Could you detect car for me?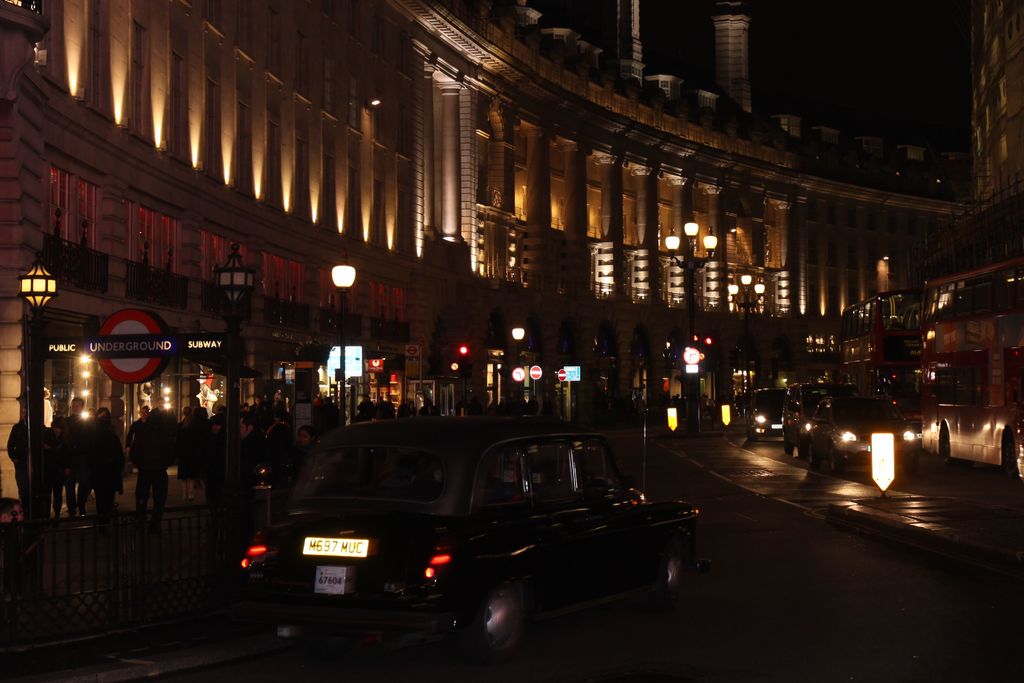
Detection result: (789, 380, 843, 448).
